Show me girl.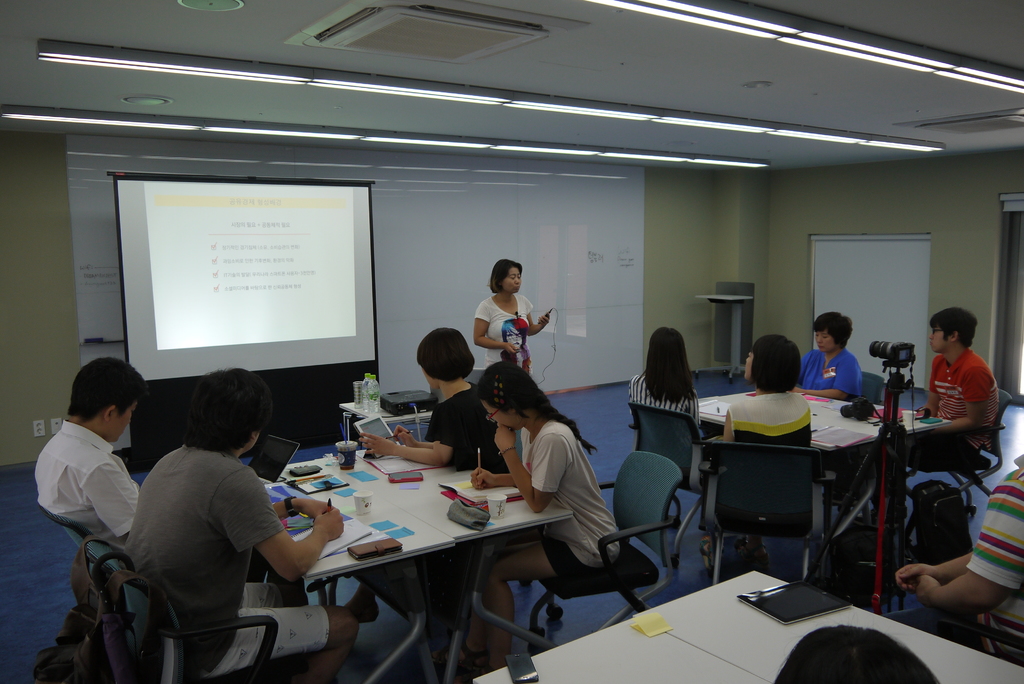
girl is here: (x1=472, y1=363, x2=616, y2=662).
